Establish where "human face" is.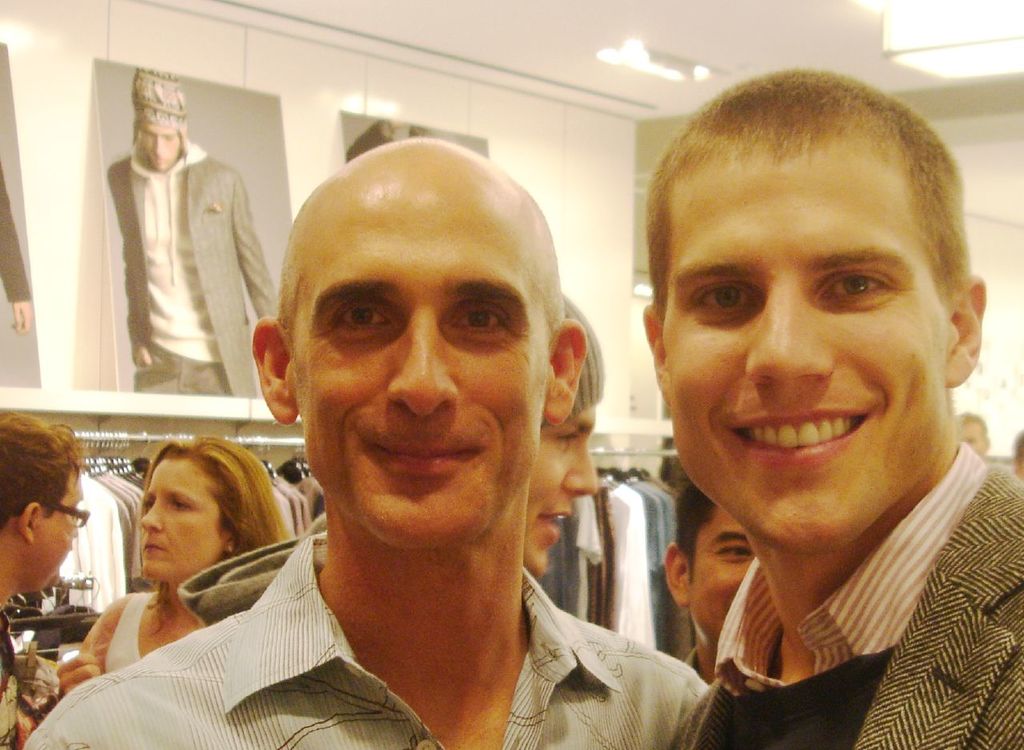
Established at x1=282 y1=203 x2=546 y2=560.
